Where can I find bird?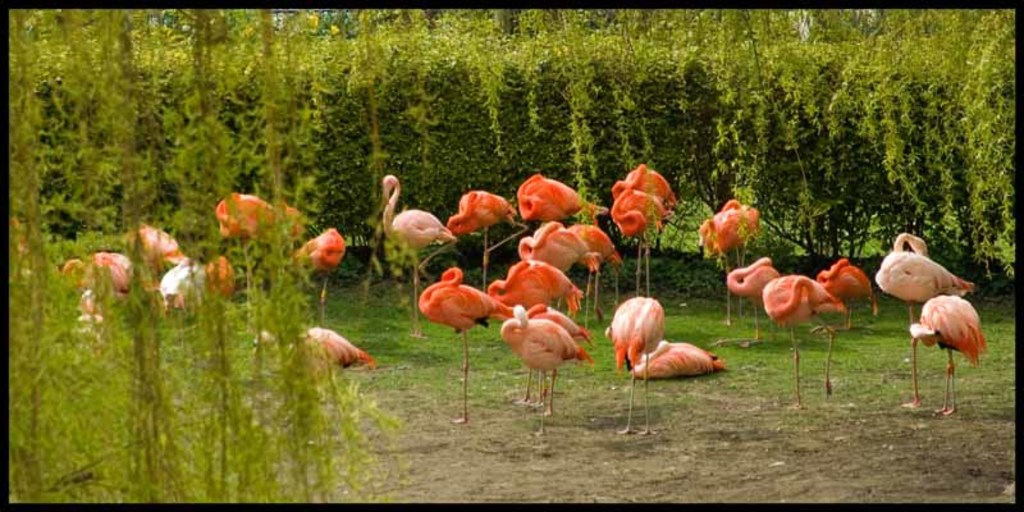
You can find it at box=[696, 196, 762, 329].
